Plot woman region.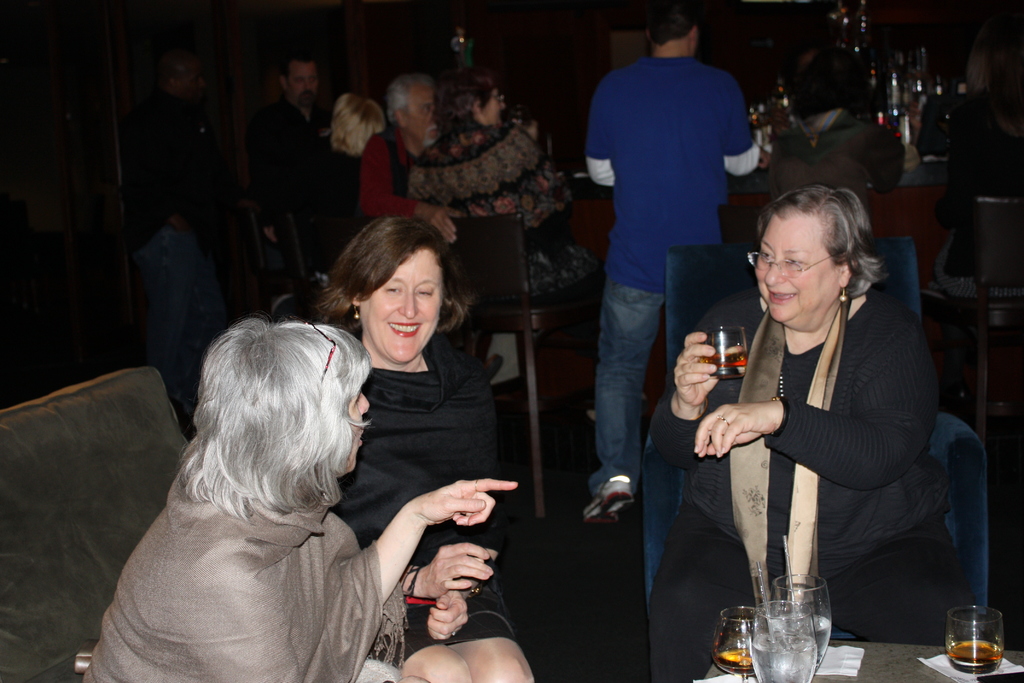
Plotted at <box>706,156,944,682</box>.
